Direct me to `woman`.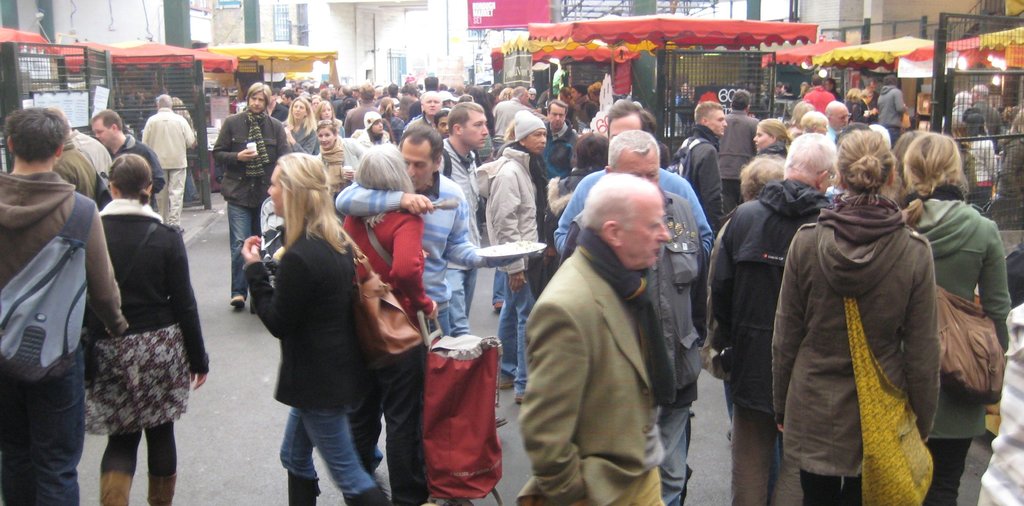
Direction: [800, 108, 825, 138].
